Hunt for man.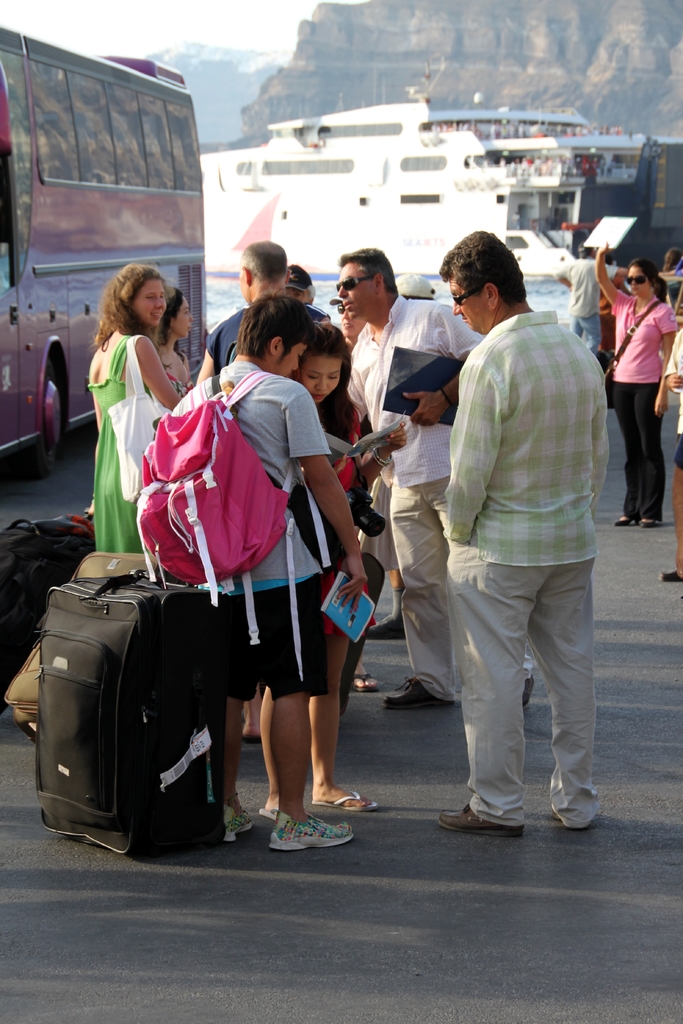
Hunted down at 195:239:292:380.
